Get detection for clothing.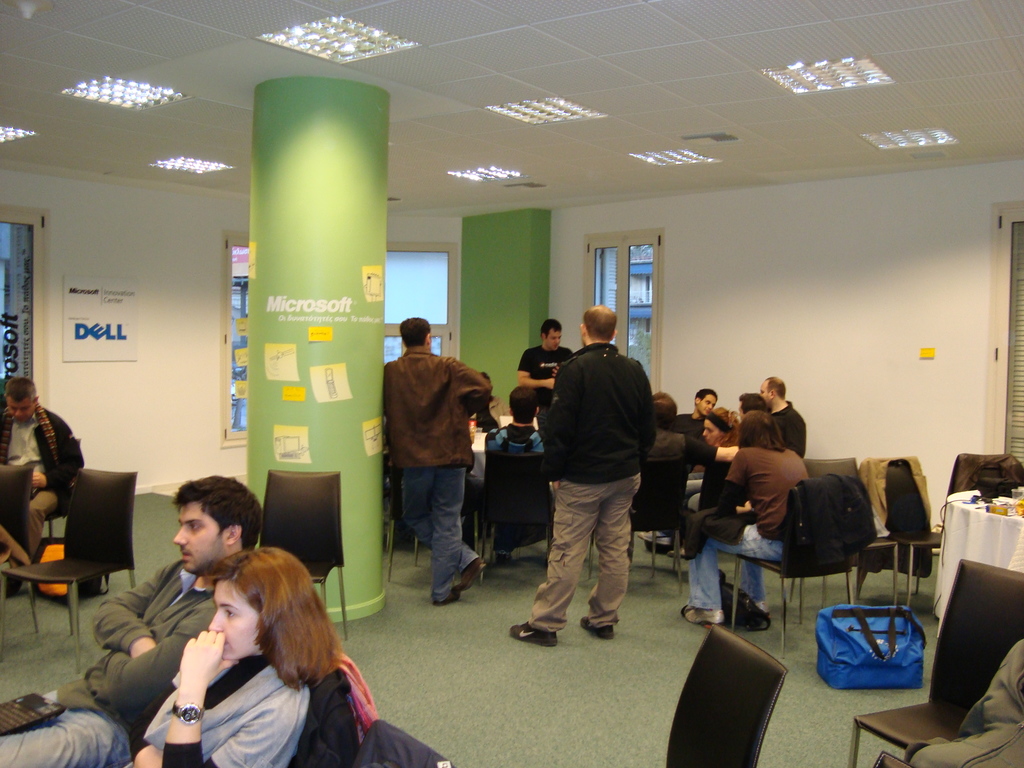
Detection: (484,420,548,549).
